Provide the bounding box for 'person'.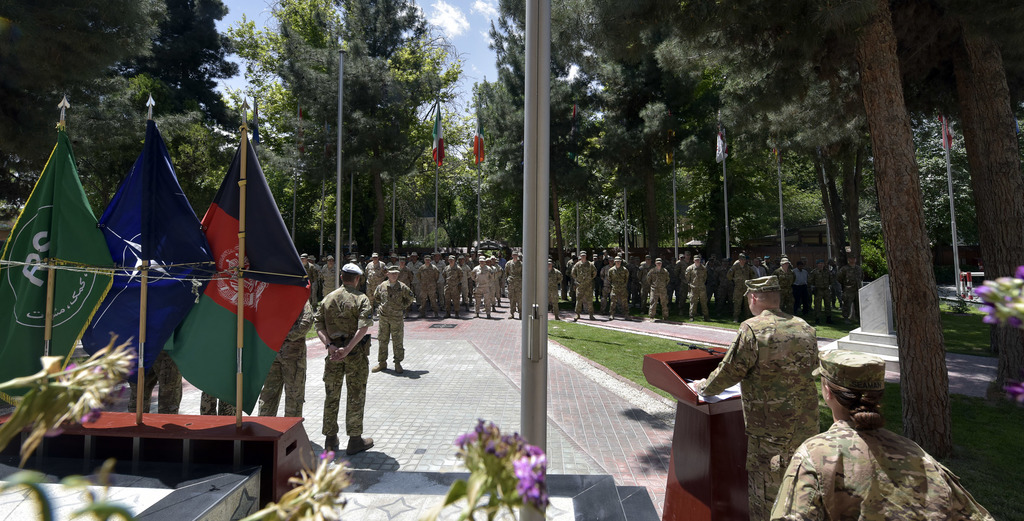
[305,252,323,315].
